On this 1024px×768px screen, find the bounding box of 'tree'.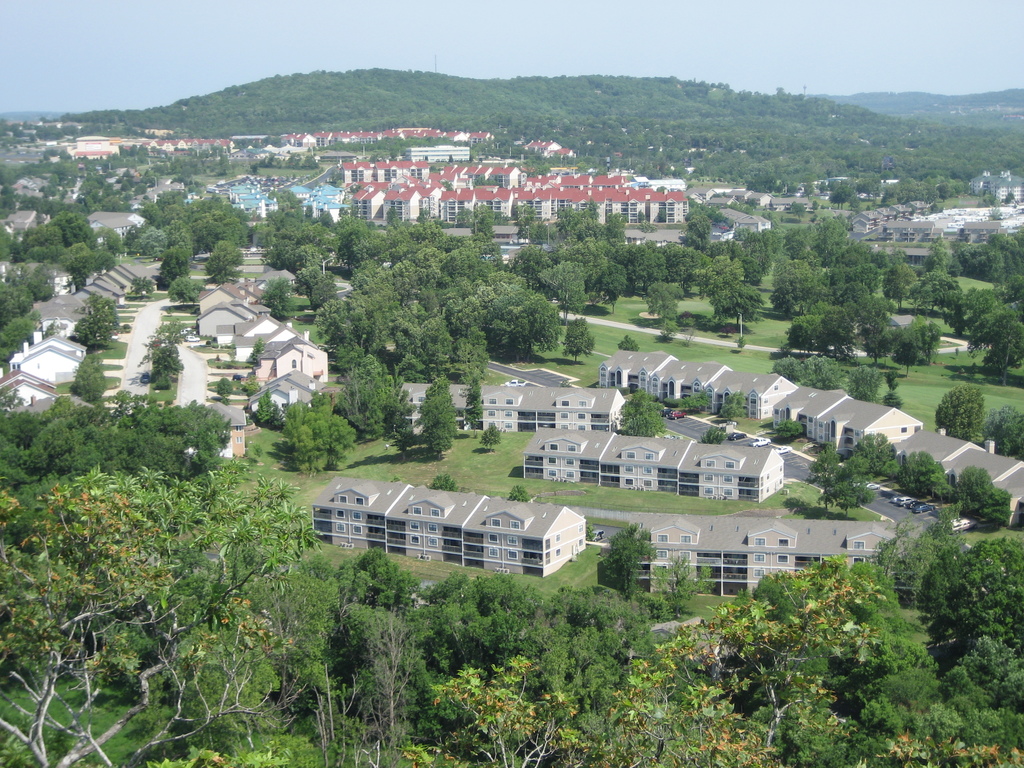
Bounding box: region(800, 442, 877, 517).
